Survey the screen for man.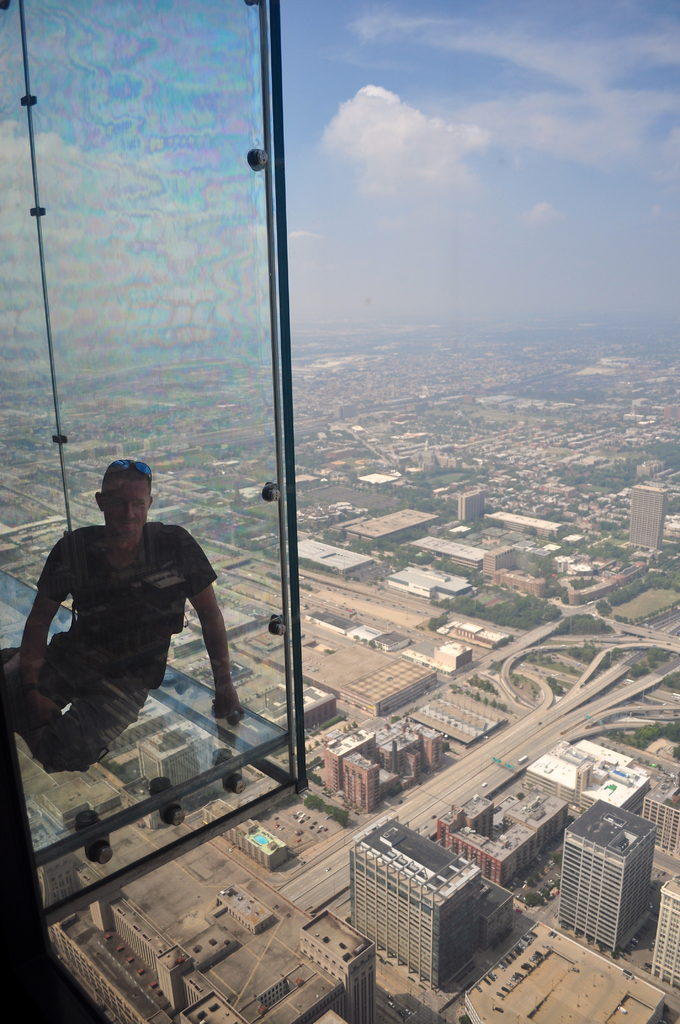
Survey found: (0, 450, 238, 776).
